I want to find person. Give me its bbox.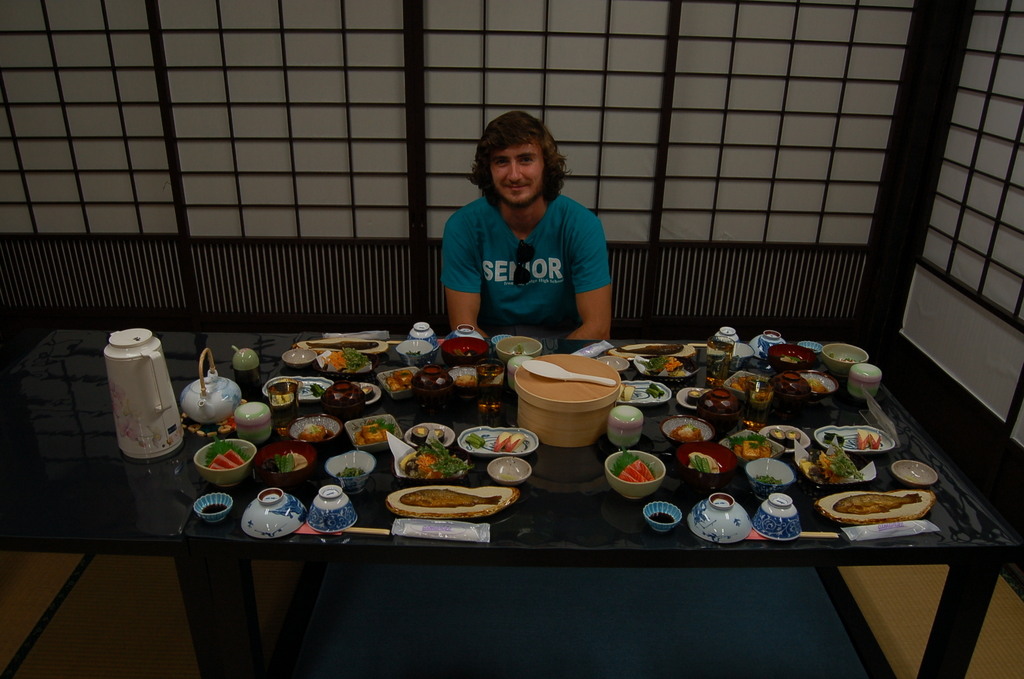
425/113/631/363.
